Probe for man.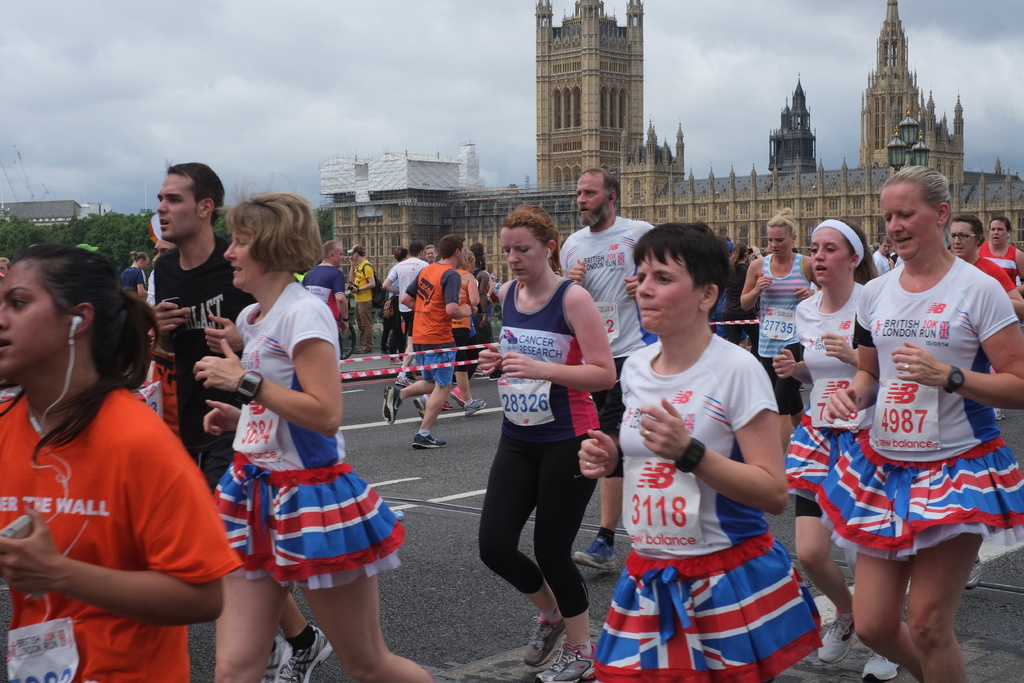
Probe result: (left=379, top=233, right=480, bottom=443).
